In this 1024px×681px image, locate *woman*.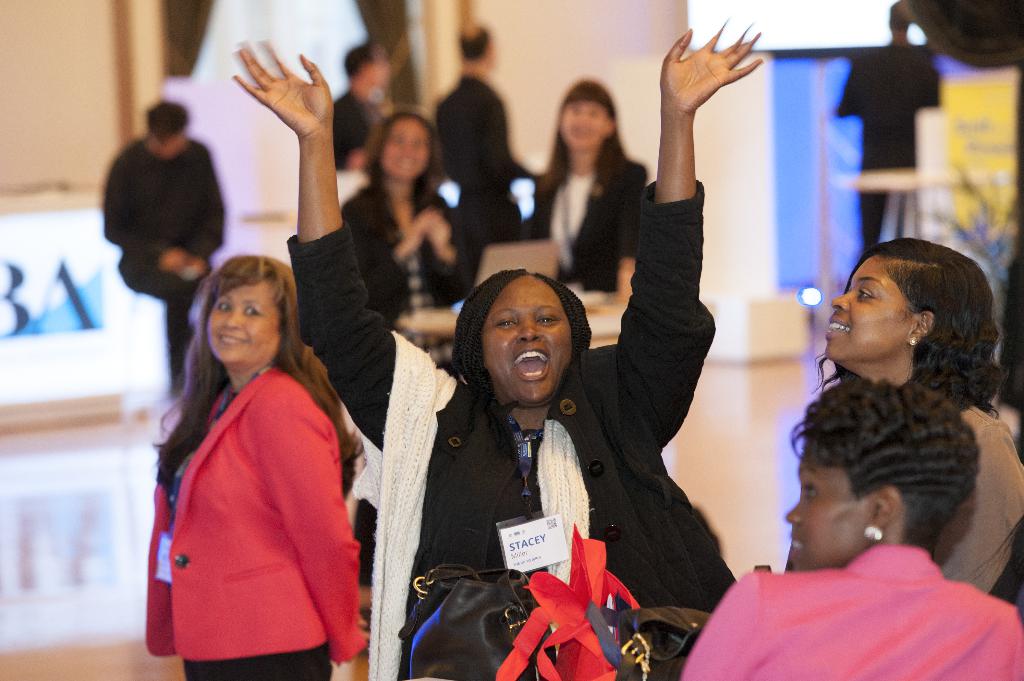
Bounding box: (left=229, top=4, right=771, bottom=680).
